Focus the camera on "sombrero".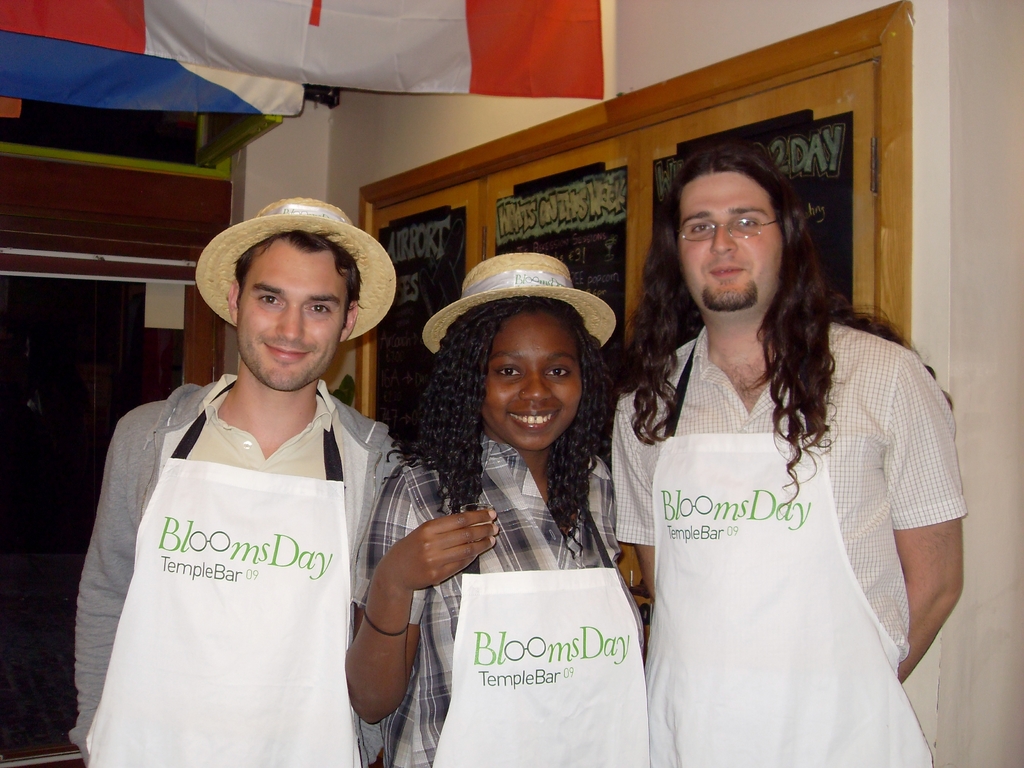
Focus region: 188/196/392/391.
